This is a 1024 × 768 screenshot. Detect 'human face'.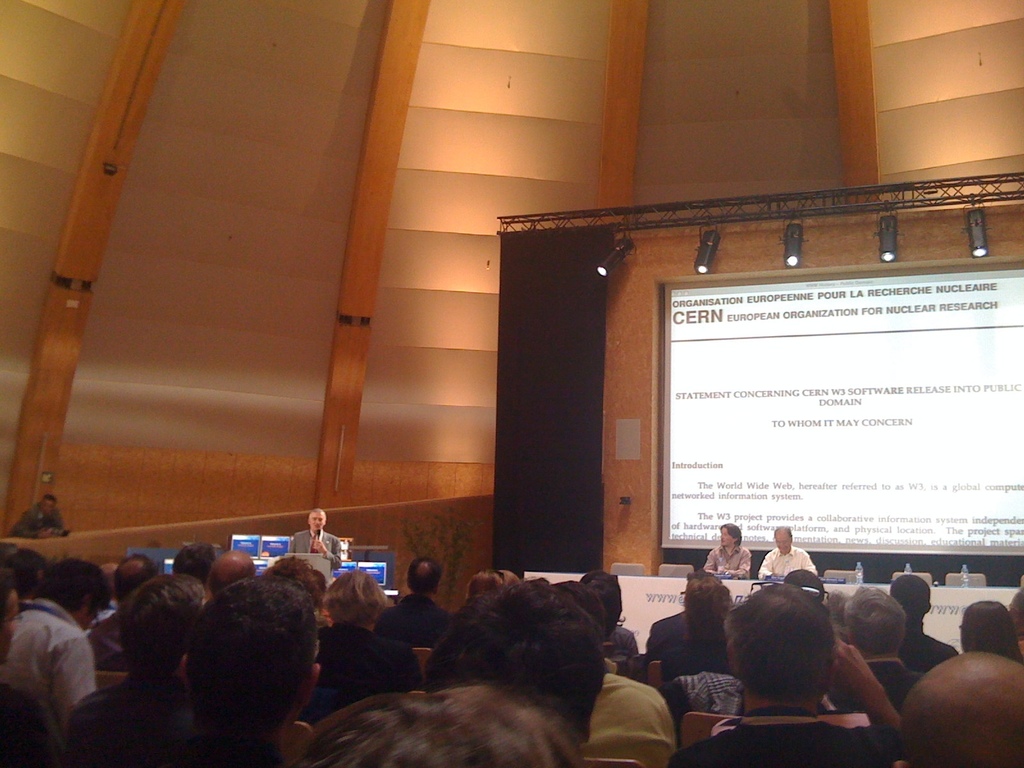
Rect(309, 513, 325, 531).
